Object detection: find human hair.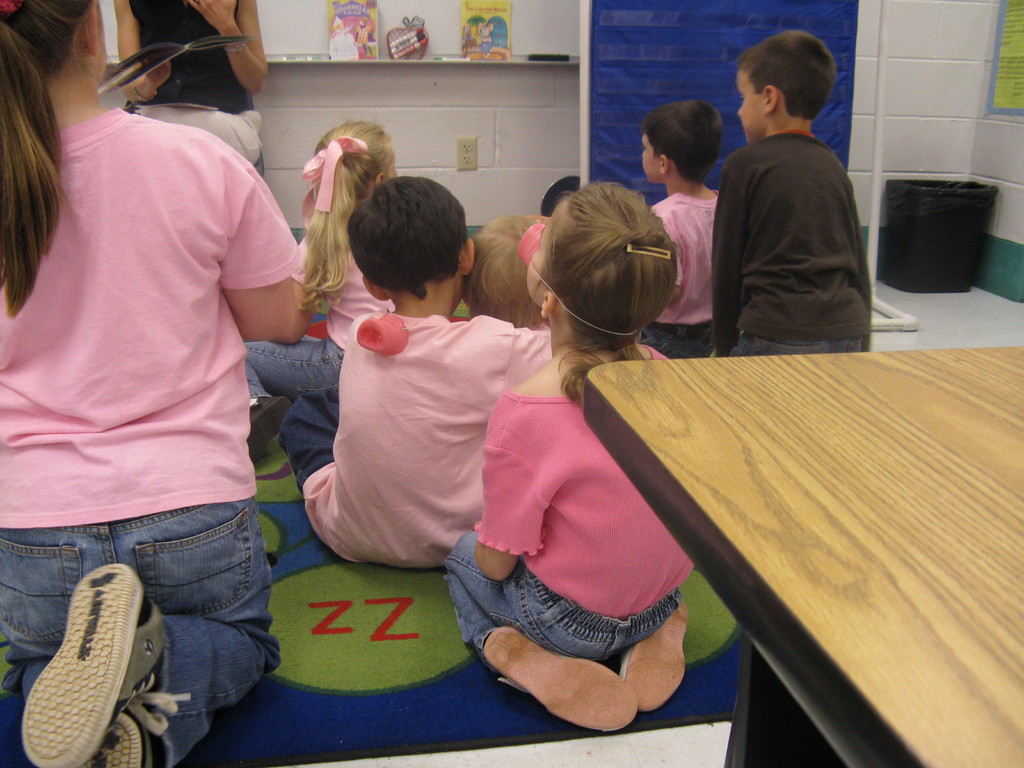
{"left": 345, "top": 172, "right": 468, "bottom": 301}.
